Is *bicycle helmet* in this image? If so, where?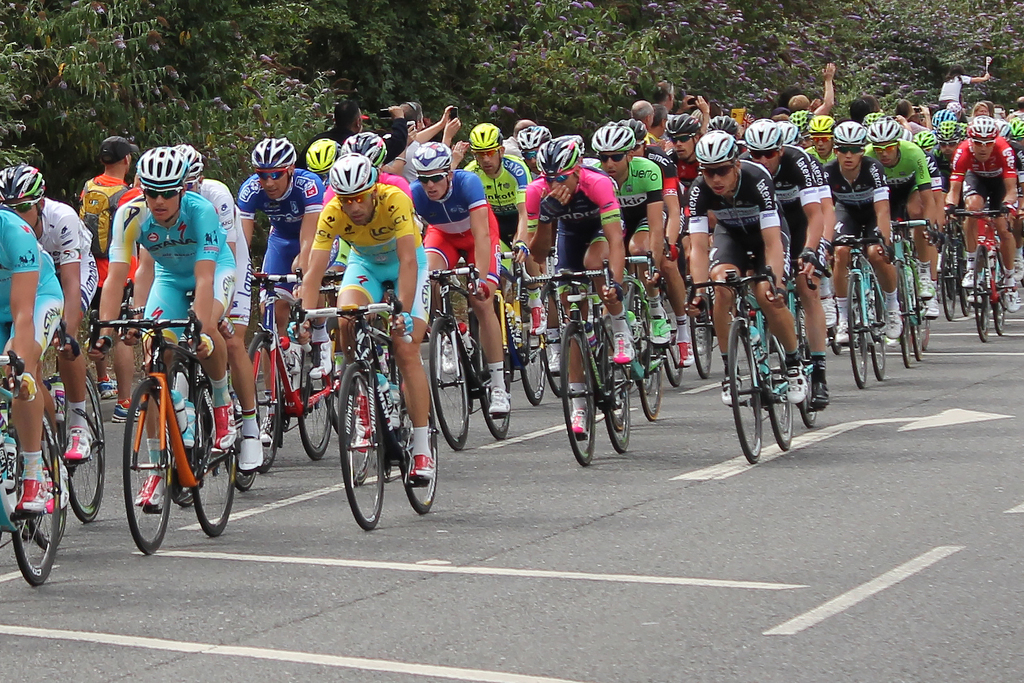
Yes, at region(169, 139, 206, 185).
